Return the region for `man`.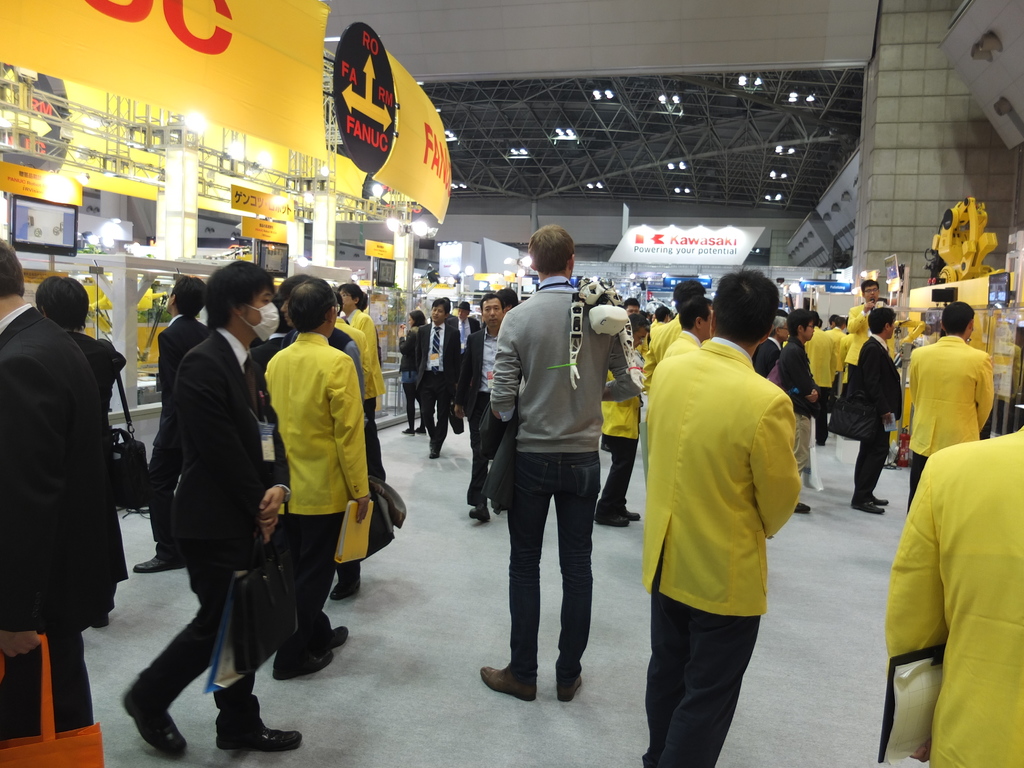
[804,311,835,430].
